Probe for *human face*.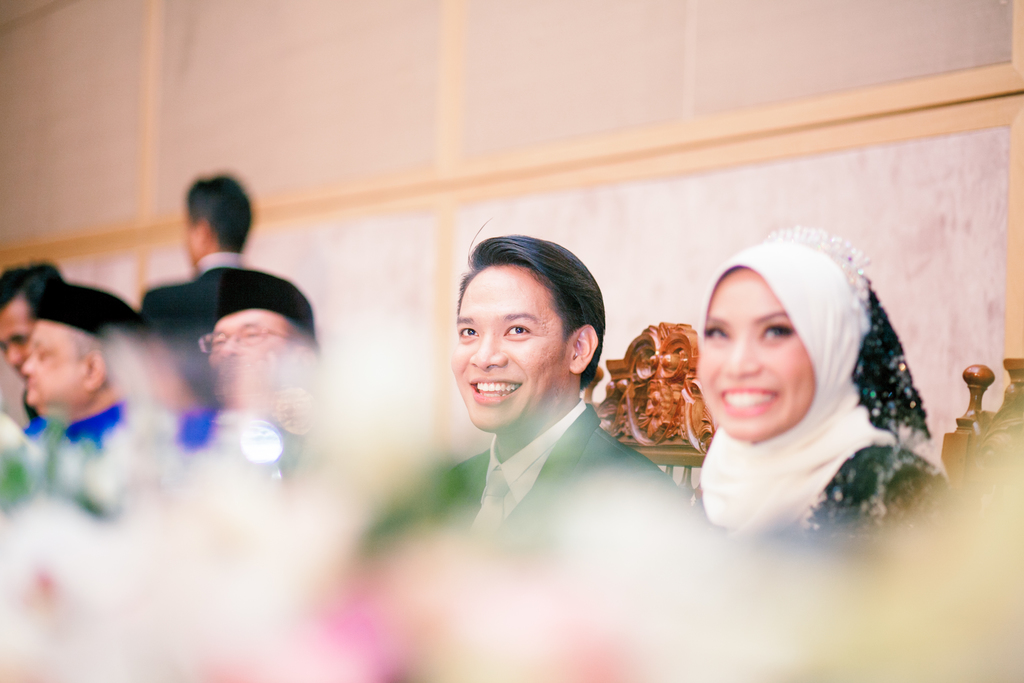
Probe result: box=[19, 321, 81, 407].
